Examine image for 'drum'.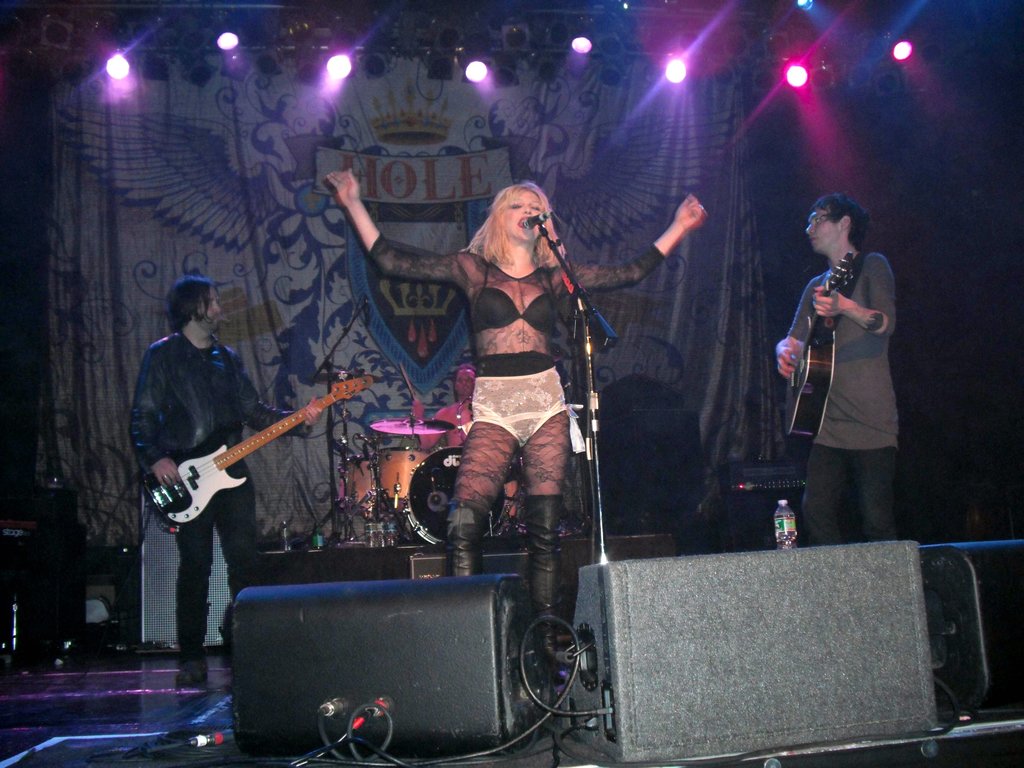
Examination result: detection(404, 449, 508, 538).
